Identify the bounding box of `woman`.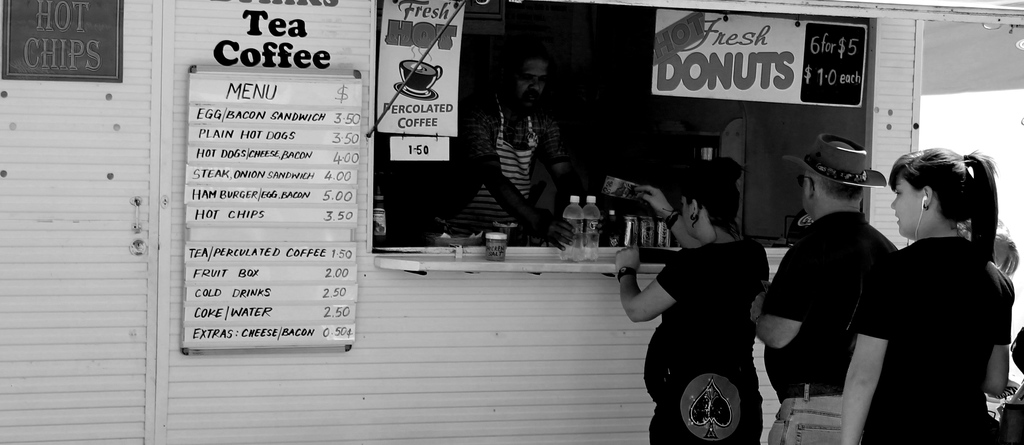
rect(825, 127, 1016, 444).
